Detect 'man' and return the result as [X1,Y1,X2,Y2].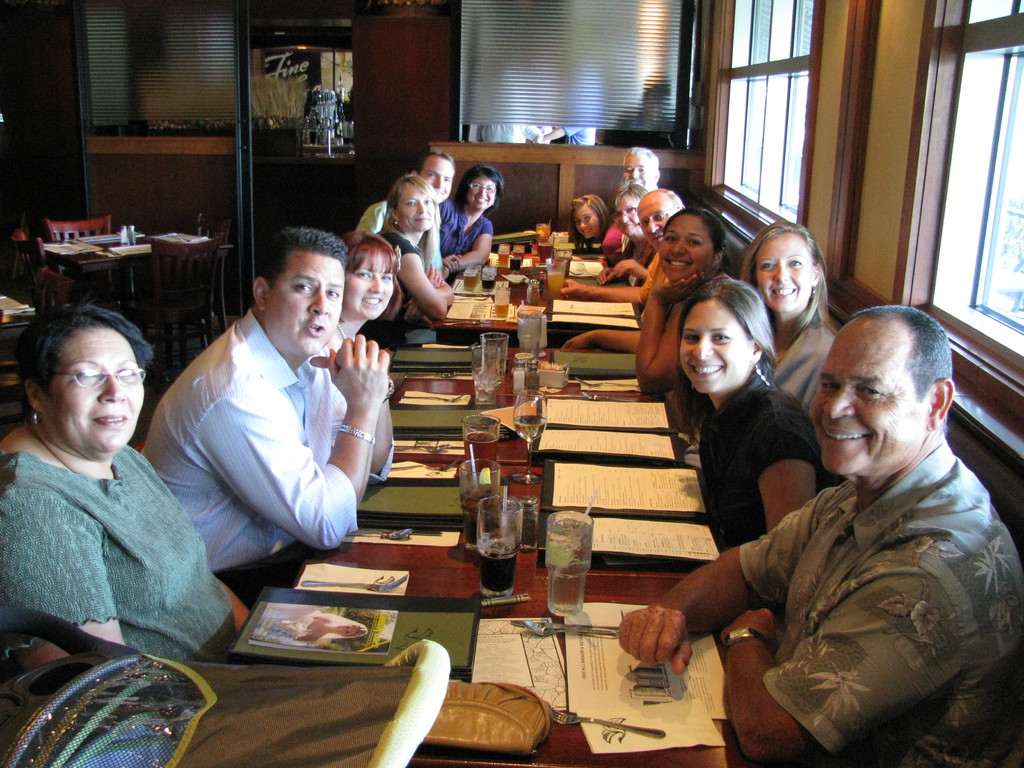
[355,147,461,280].
